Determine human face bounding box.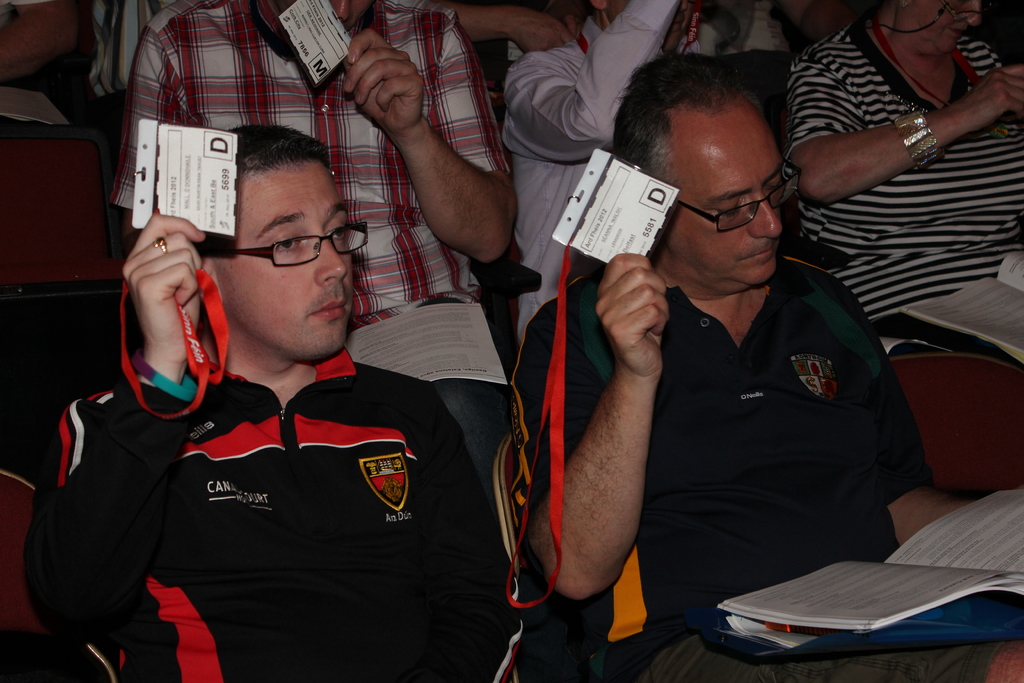
Determined: <region>673, 111, 784, 287</region>.
